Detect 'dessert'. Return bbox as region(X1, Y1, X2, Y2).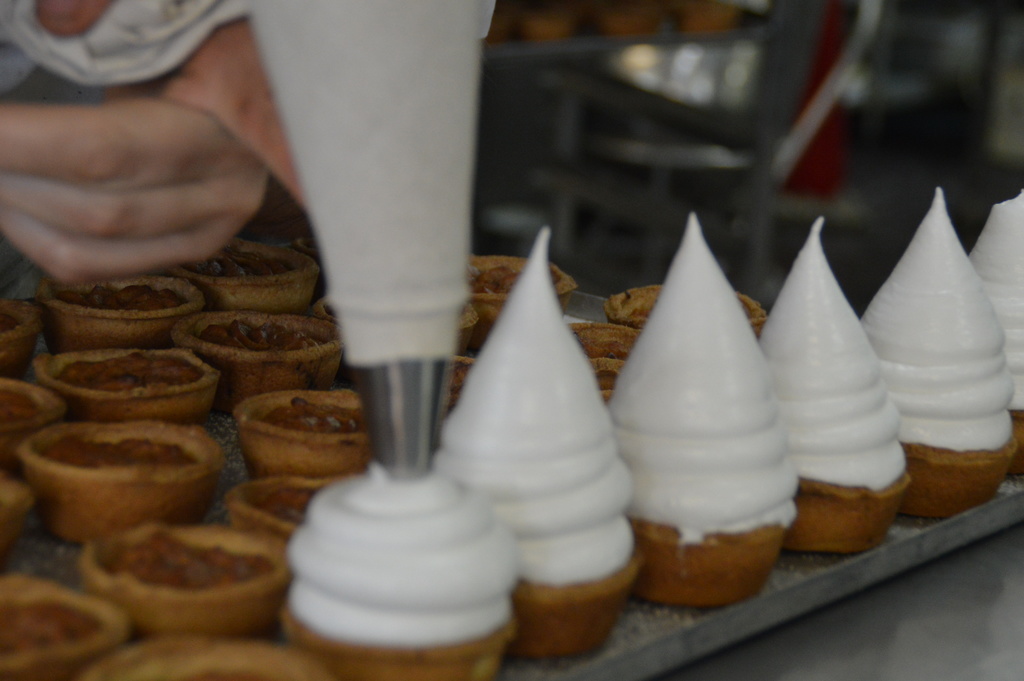
region(461, 253, 565, 345).
